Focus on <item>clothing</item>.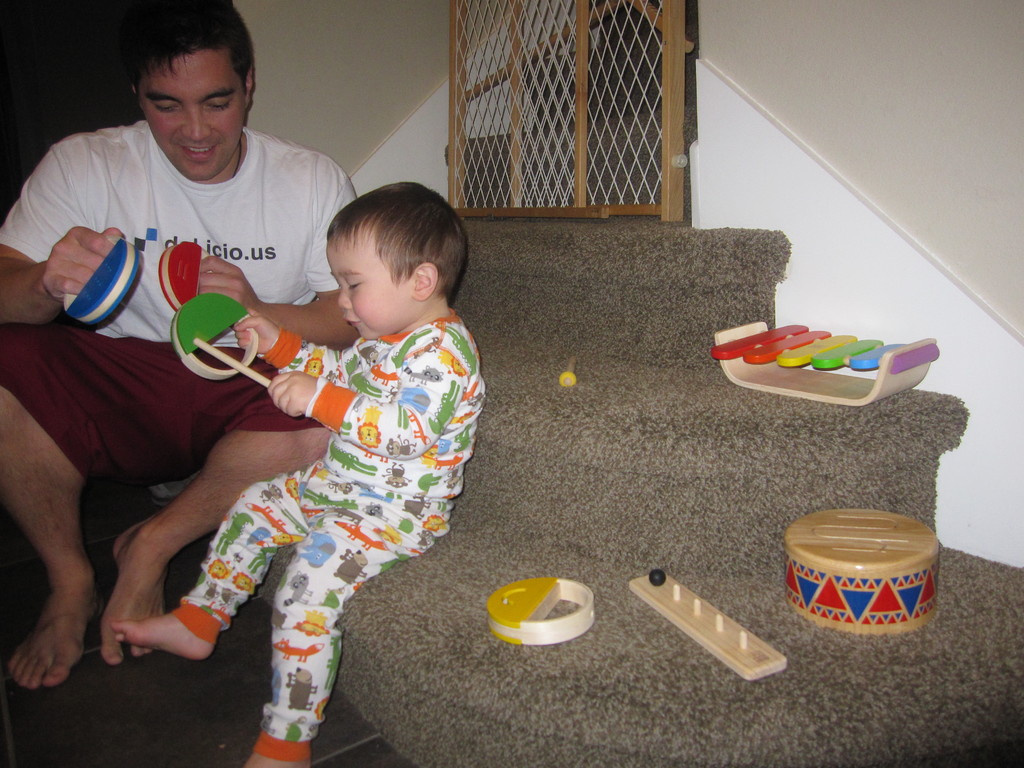
Focused at bbox(0, 125, 357, 495).
